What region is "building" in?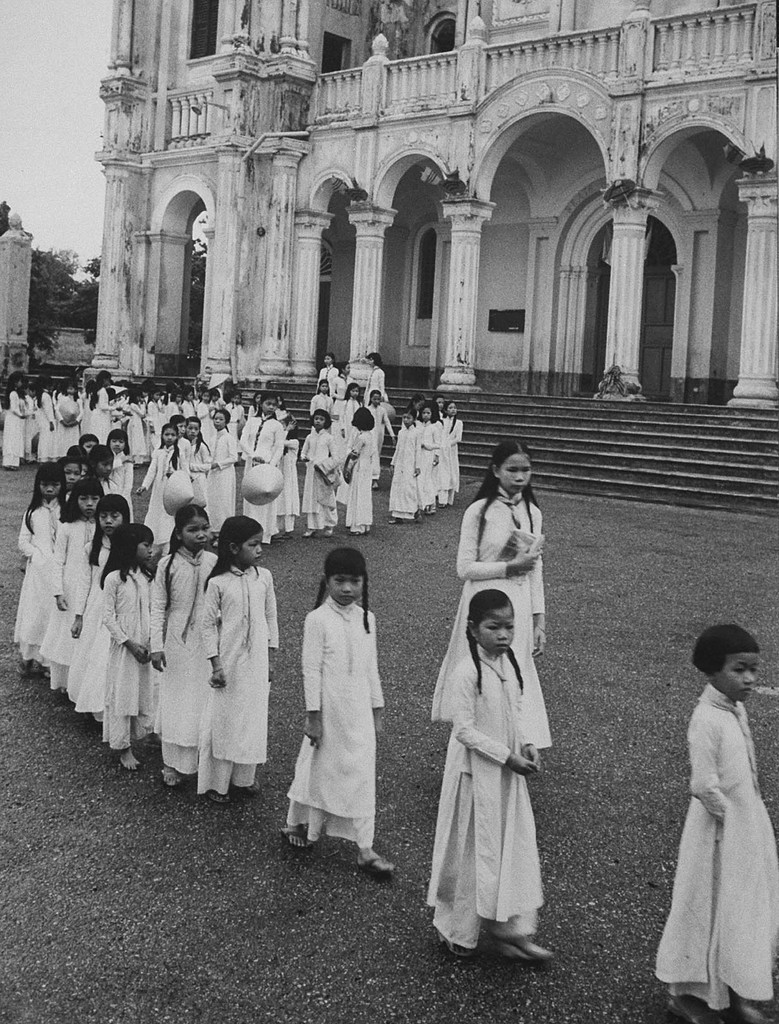
<box>89,0,778,417</box>.
